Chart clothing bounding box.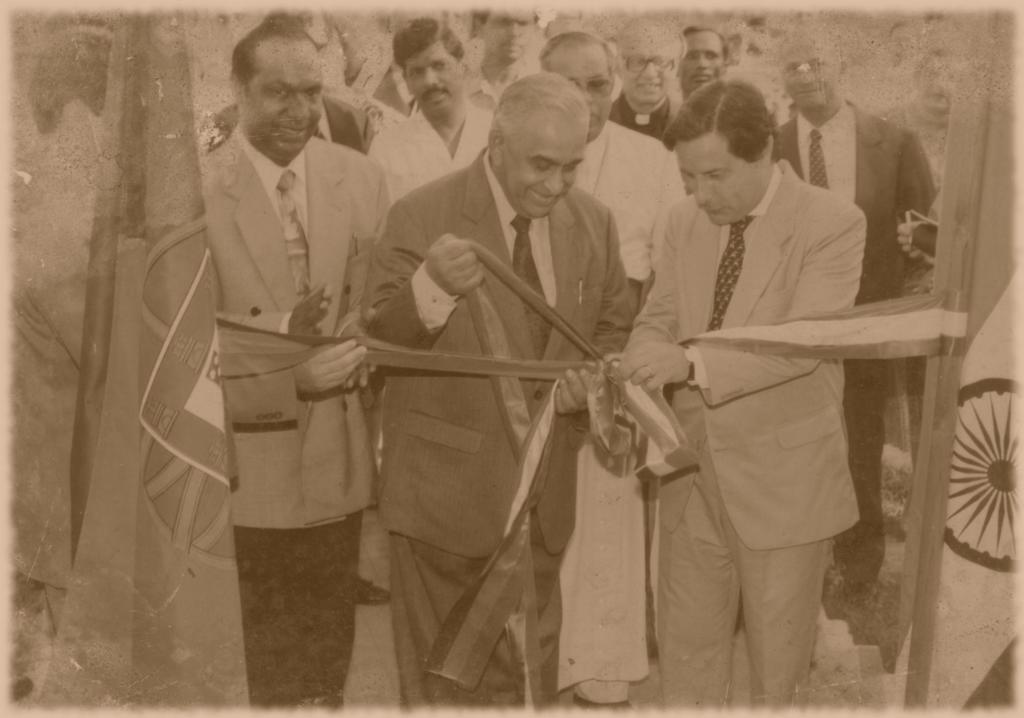
Charted: pyautogui.locateOnScreen(364, 149, 629, 706).
